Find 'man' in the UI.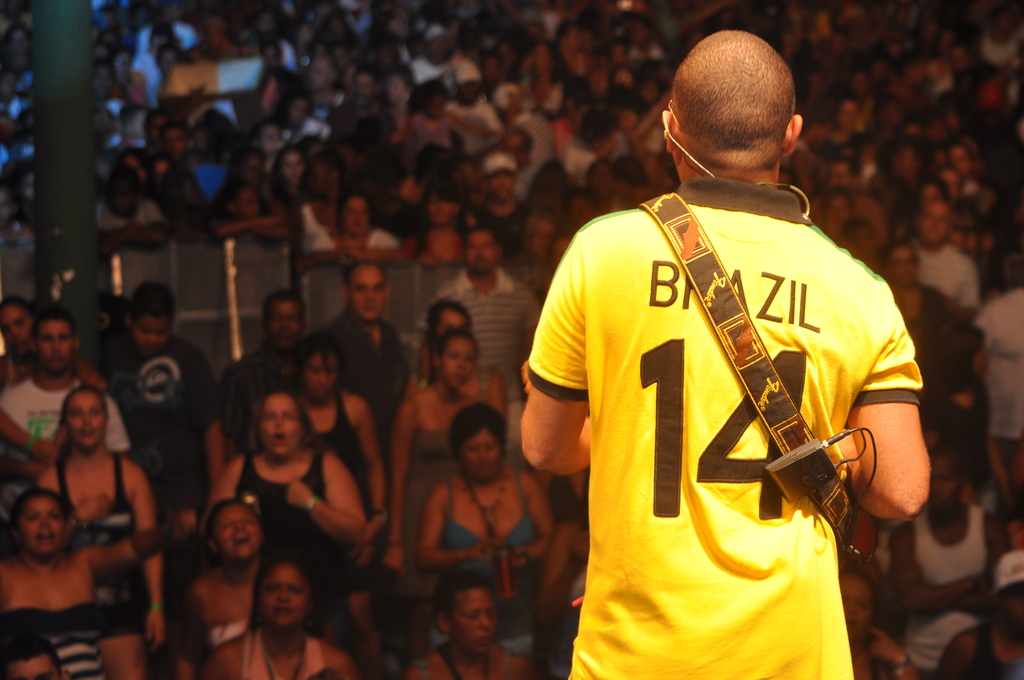
UI element at [321,257,414,516].
